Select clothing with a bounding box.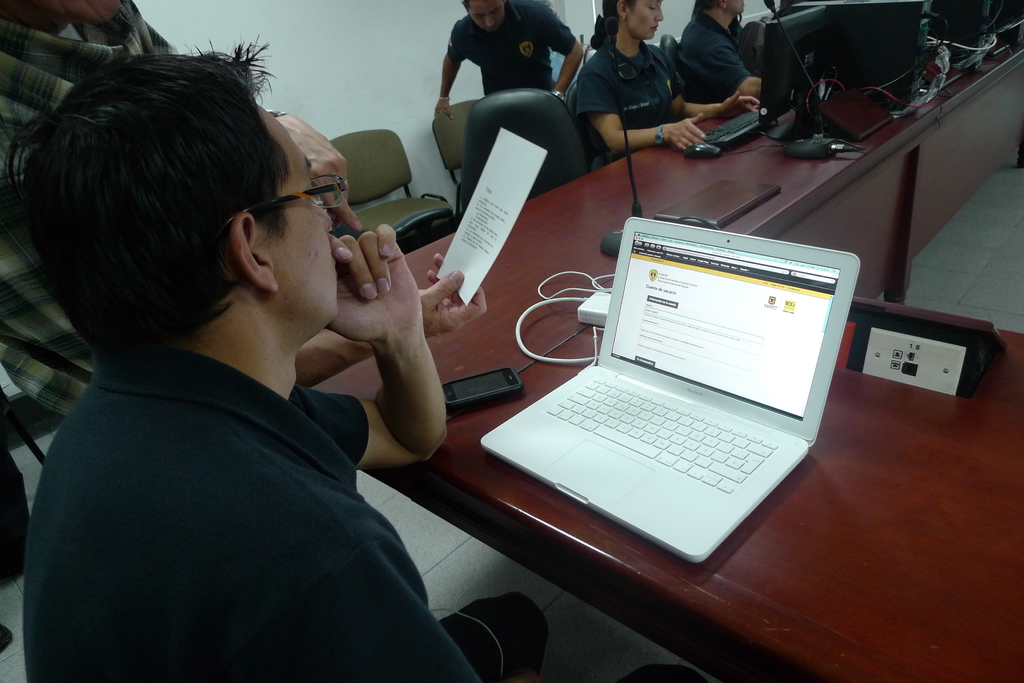
<bbox>17, 268, 474, 676</bbox>.
